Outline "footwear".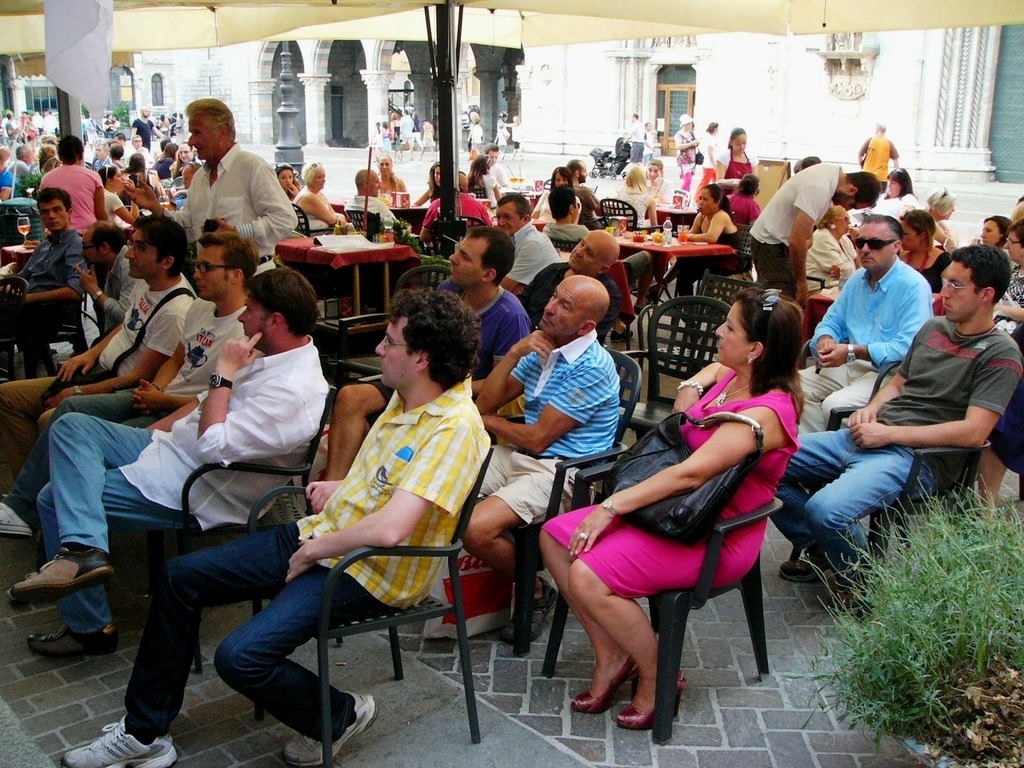
Outline: bbox=[607, 322, 634, 344].
